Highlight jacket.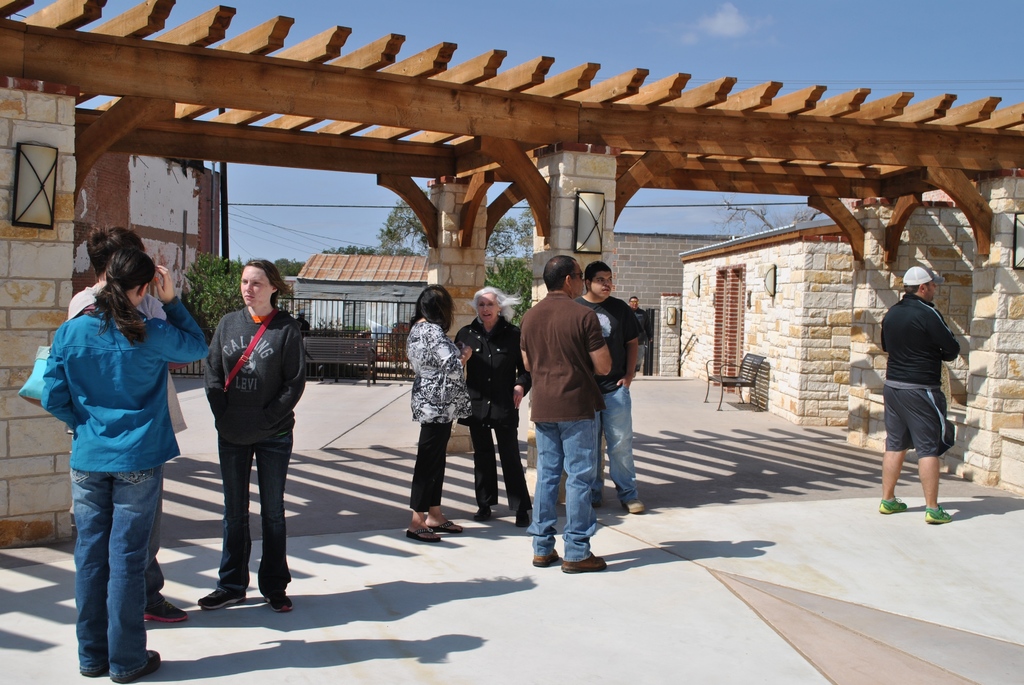
Highlighted region: bbox=(884, 296, 957, 384).
